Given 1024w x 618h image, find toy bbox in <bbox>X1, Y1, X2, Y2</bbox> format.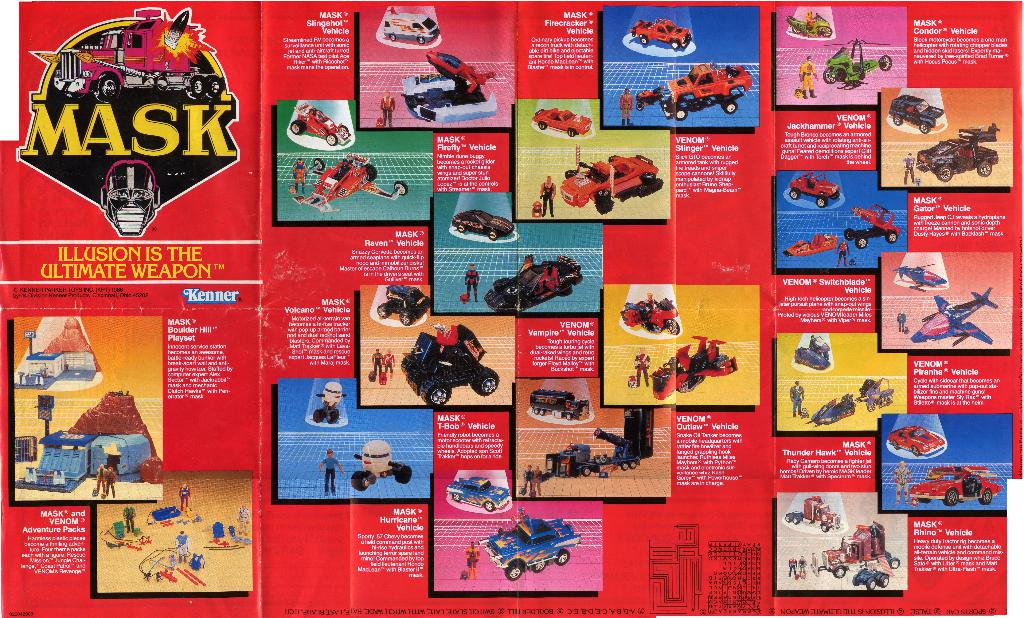
<bbox>897, 263, 950, 291</bbox>.
